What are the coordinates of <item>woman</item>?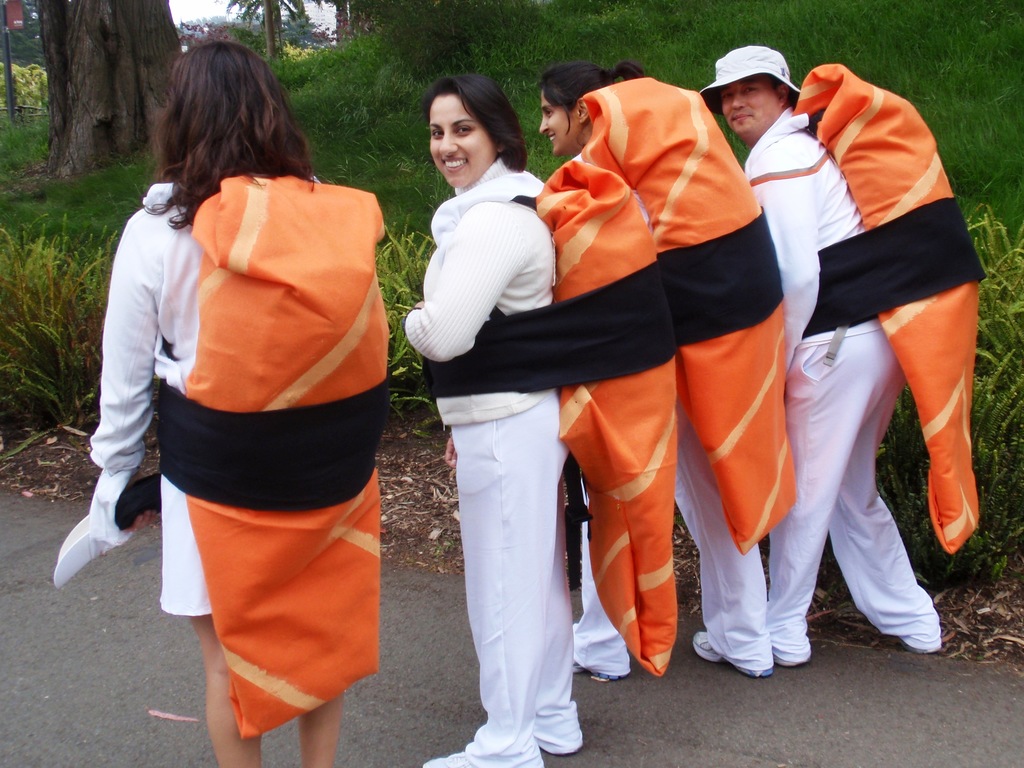
546 64 648 684.
